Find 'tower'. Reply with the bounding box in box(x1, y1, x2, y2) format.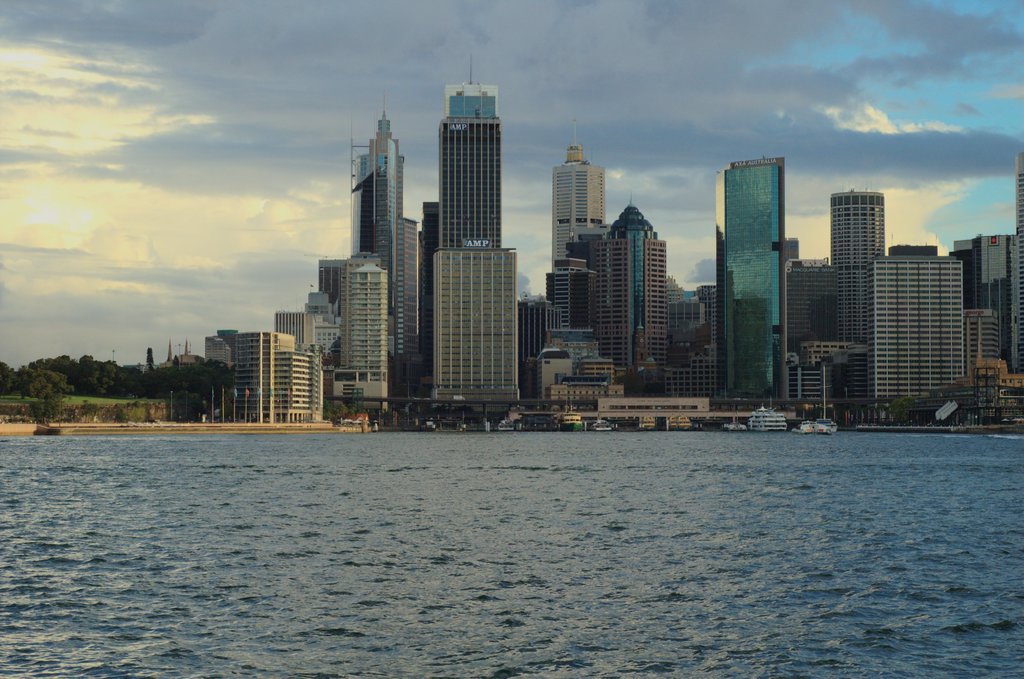
box(595, 198, 677, 384).
